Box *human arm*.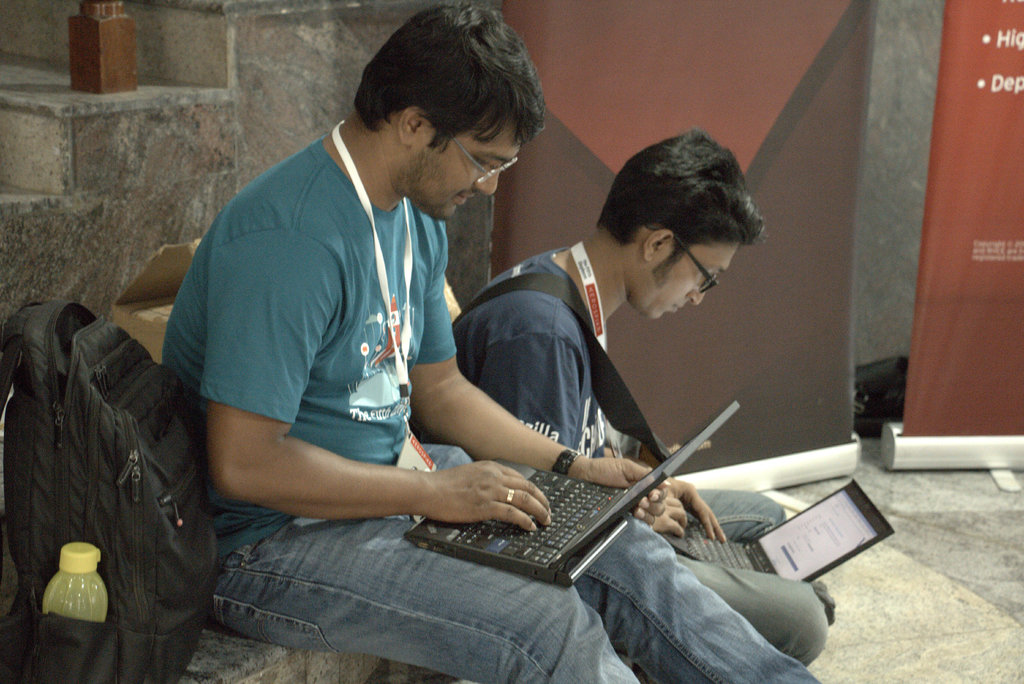
{"x1": 590, "y1": 441, "x2": 727, "y2": 544}.
